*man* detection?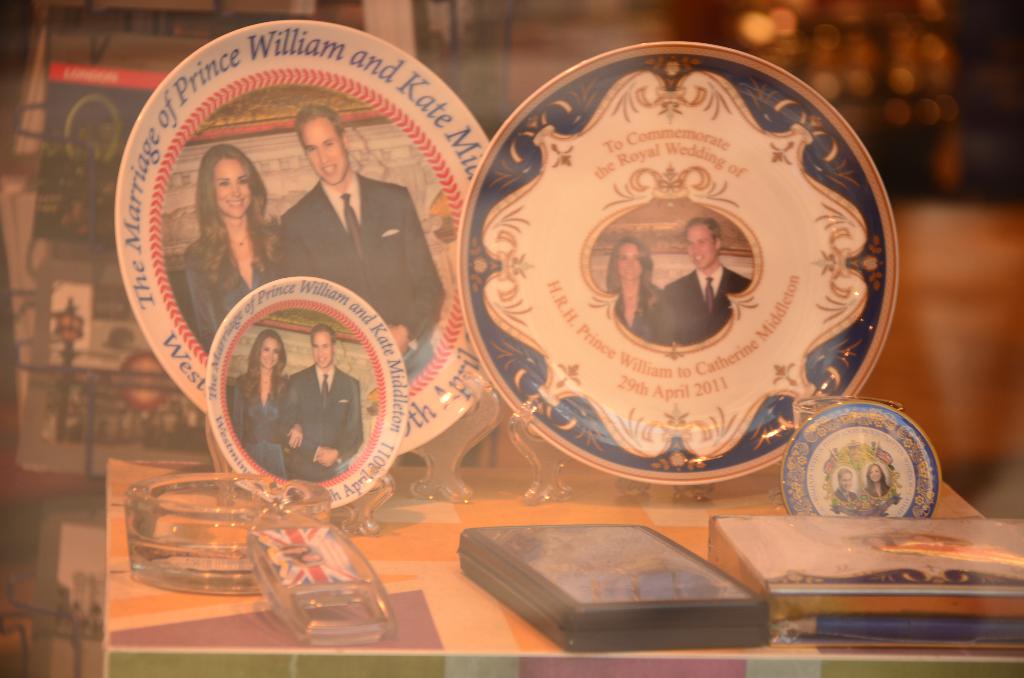
x1=278, y1=328, x2=365, y2=479
